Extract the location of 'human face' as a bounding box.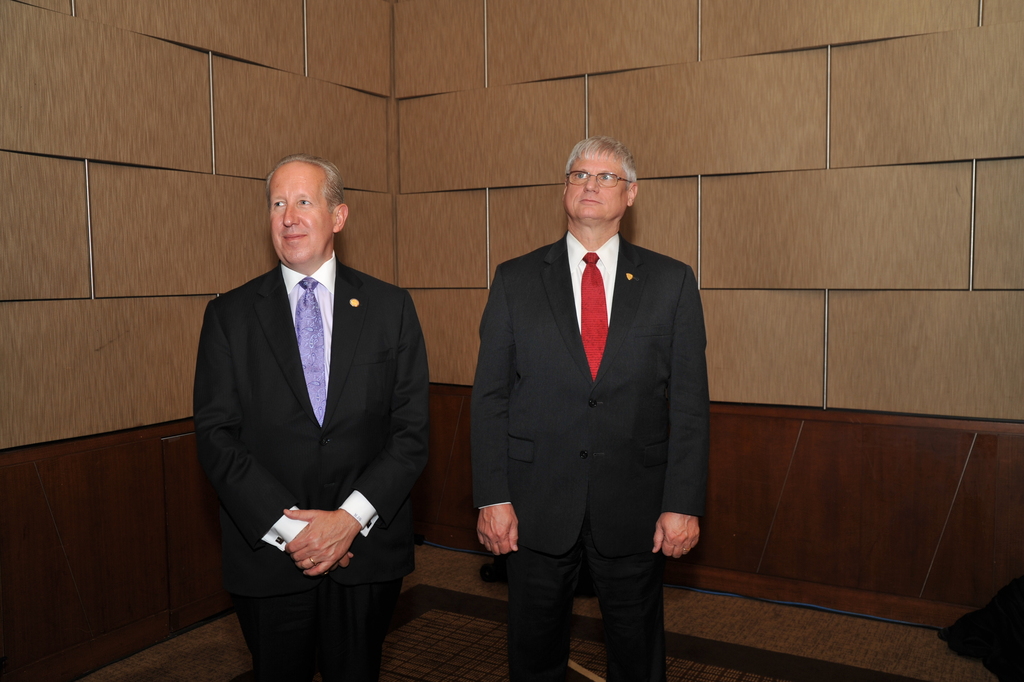
bbox=[567, 149, 623, 220].
